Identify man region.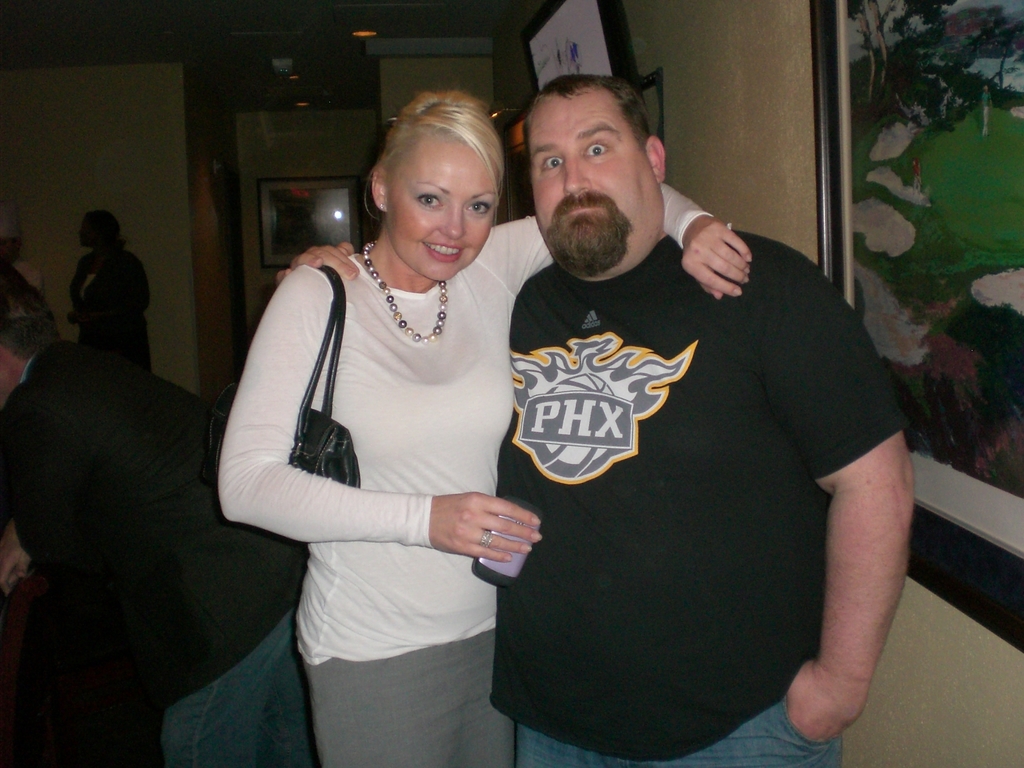
Region: x1=278, y1=68, x2=914, y2=767.
